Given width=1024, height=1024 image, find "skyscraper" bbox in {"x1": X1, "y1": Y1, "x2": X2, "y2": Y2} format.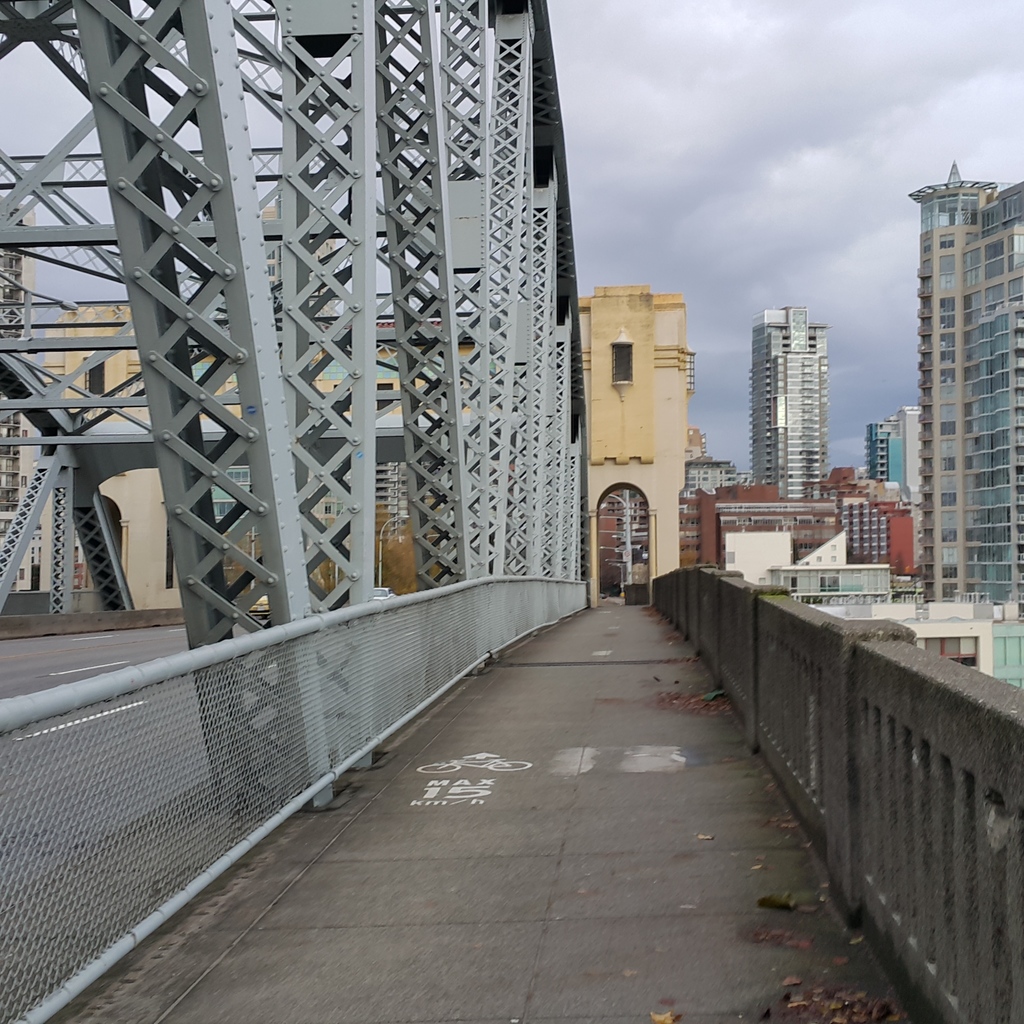
{"x1": 748, "y1": 298, "x2": 831, "y2": 494}.
